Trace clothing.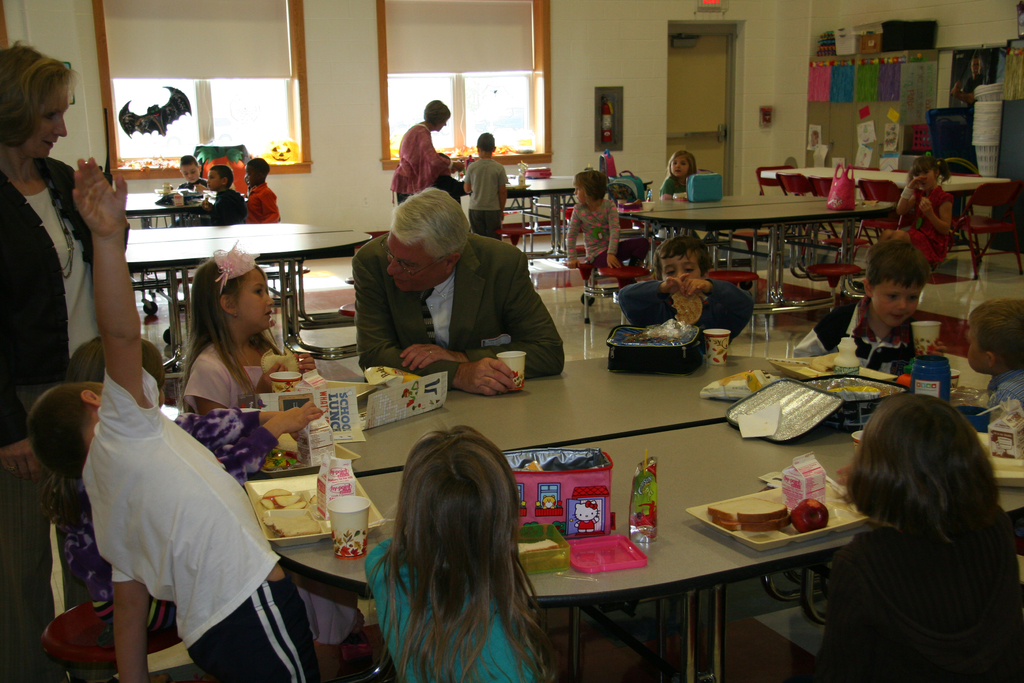
Traced to (x1=662, y1=174, x2=693, y2=195).
